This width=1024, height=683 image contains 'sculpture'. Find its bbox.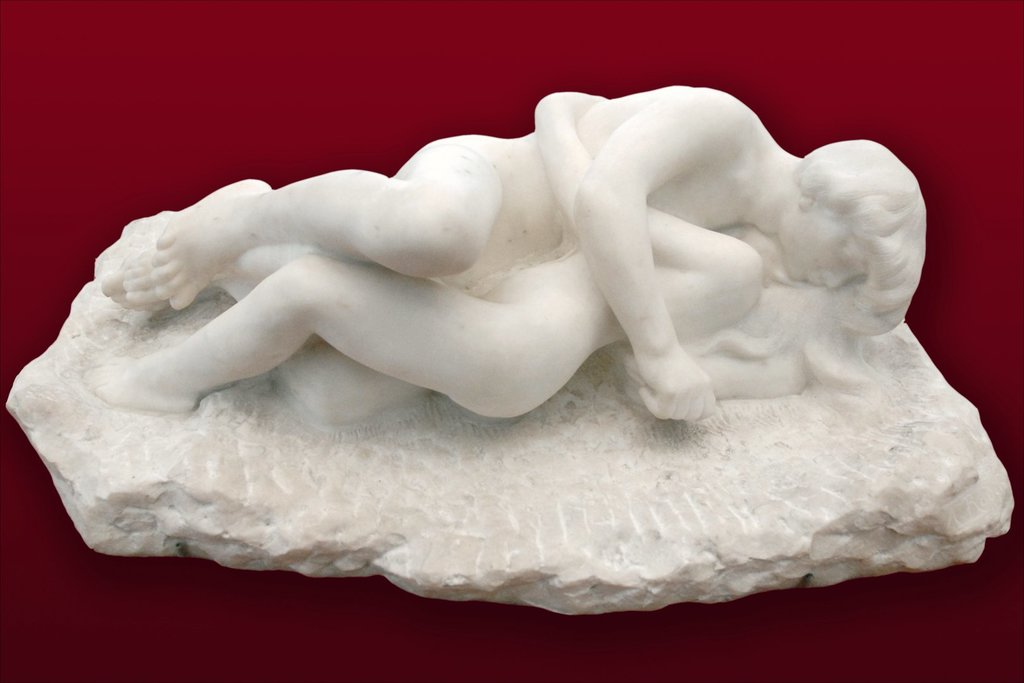
<bbox>10, 66, 984, 618</bbox>.
